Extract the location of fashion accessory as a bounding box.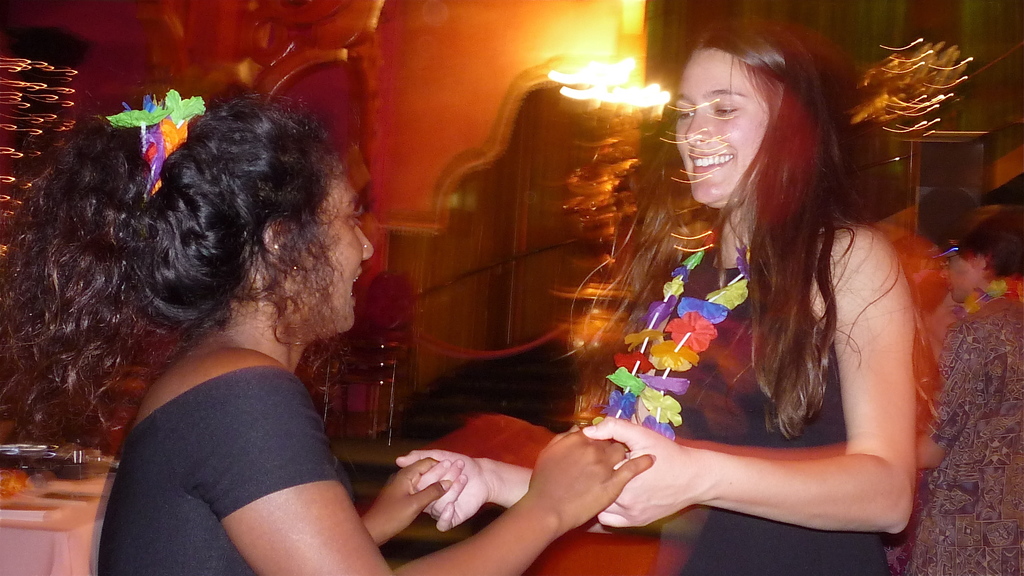
102/87/204/196.
